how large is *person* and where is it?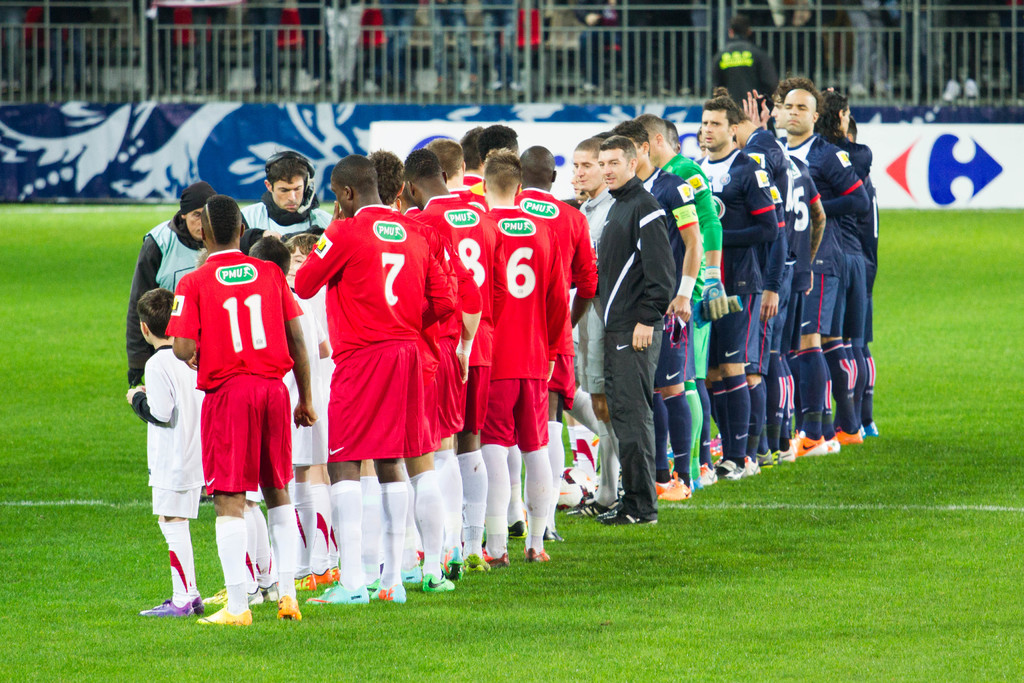
Bounding box: pyautogui.locateOnScreen(285, 223, 332, 379).
